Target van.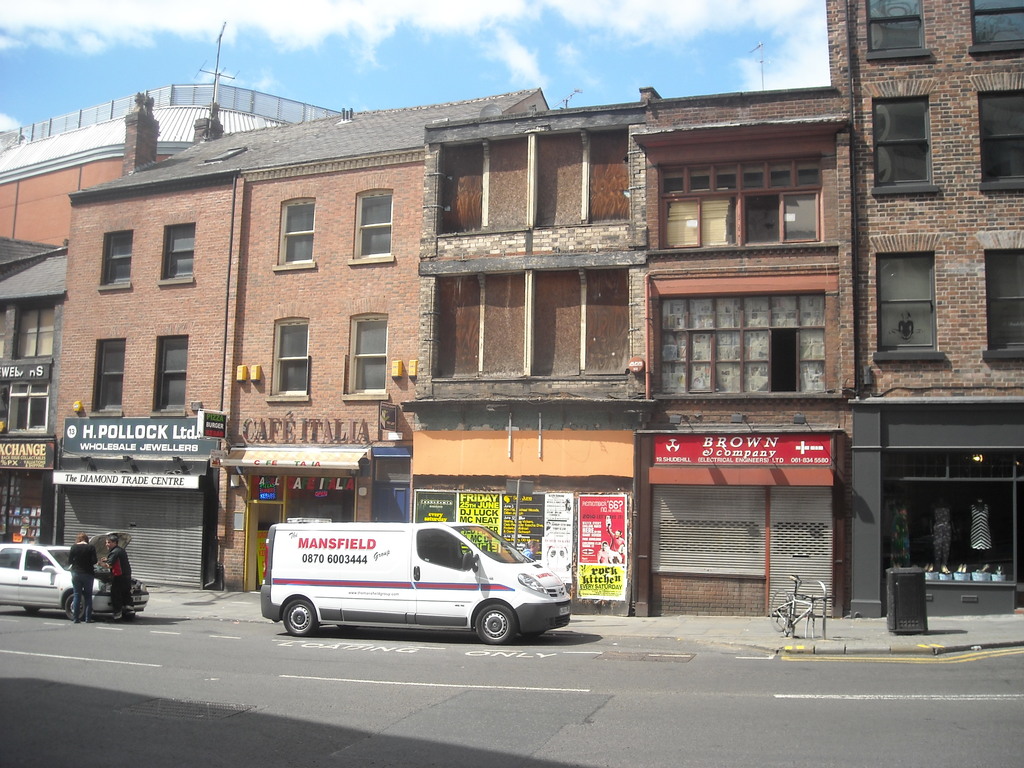
Target region: crop(259, 516, 572, 644).
